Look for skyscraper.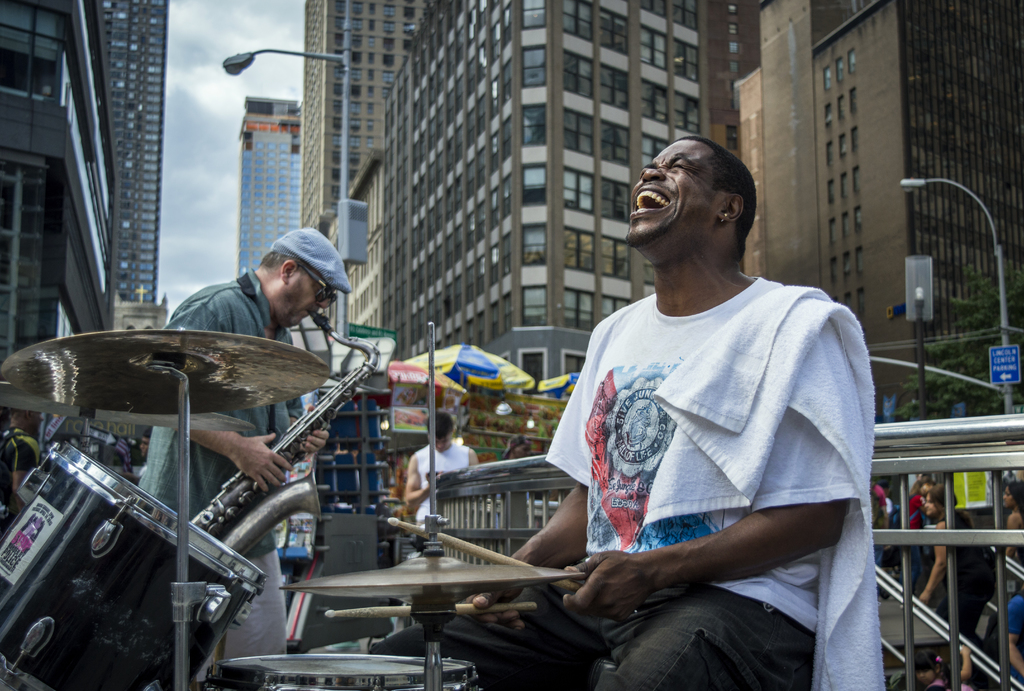
Found: 99,0,164,304.
